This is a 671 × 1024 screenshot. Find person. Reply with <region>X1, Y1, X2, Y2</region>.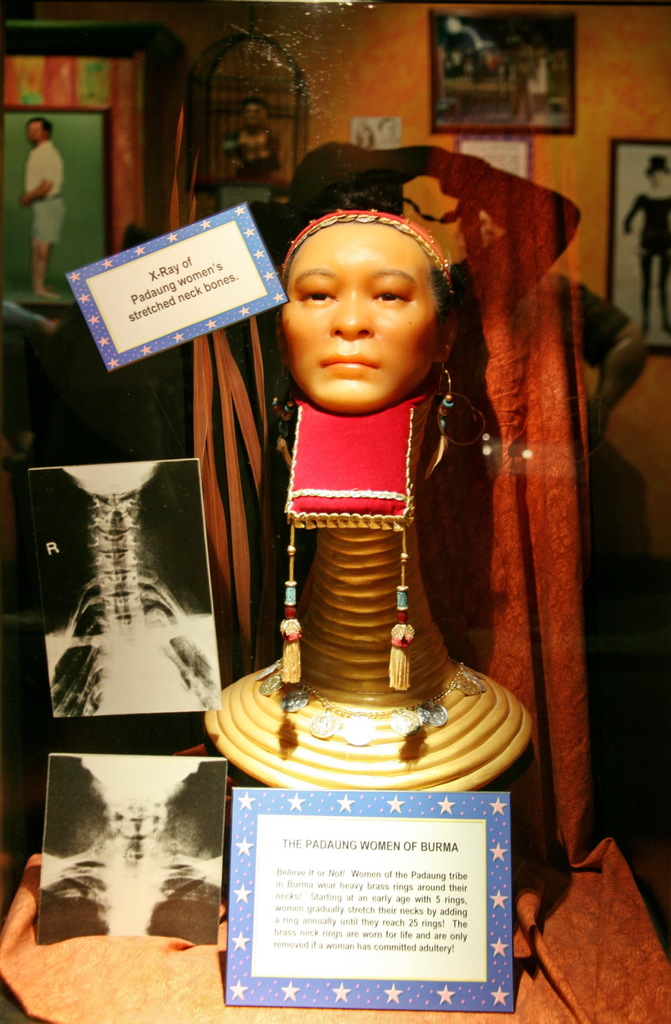
<region>270, 206, 474, 750</region>.
